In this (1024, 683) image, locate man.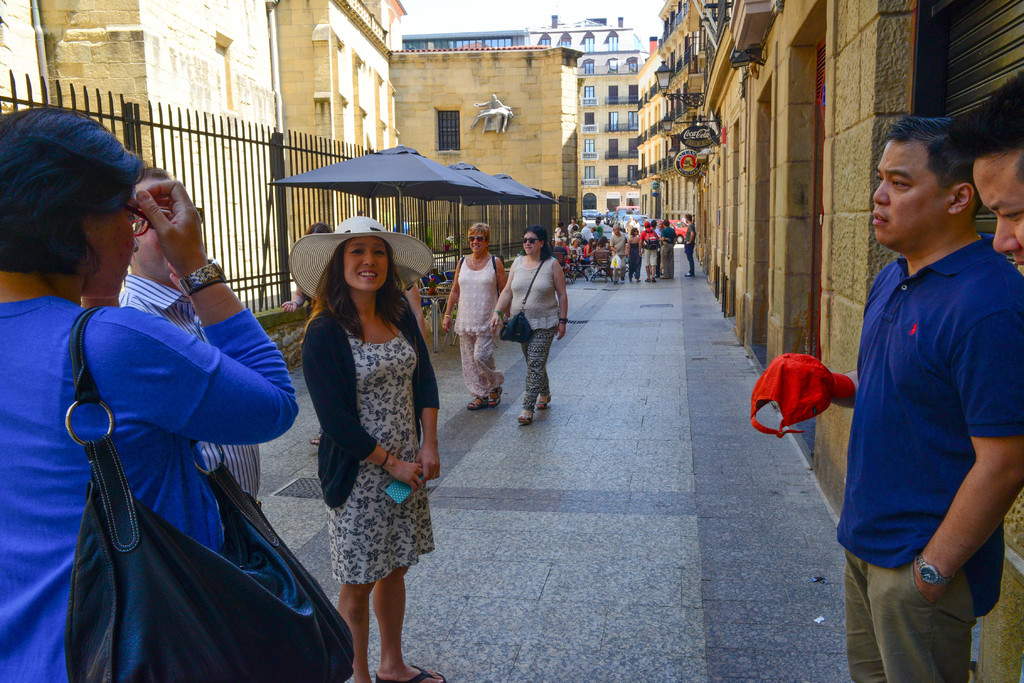
Bounding box: Rect(682, 213, 701, 279).
